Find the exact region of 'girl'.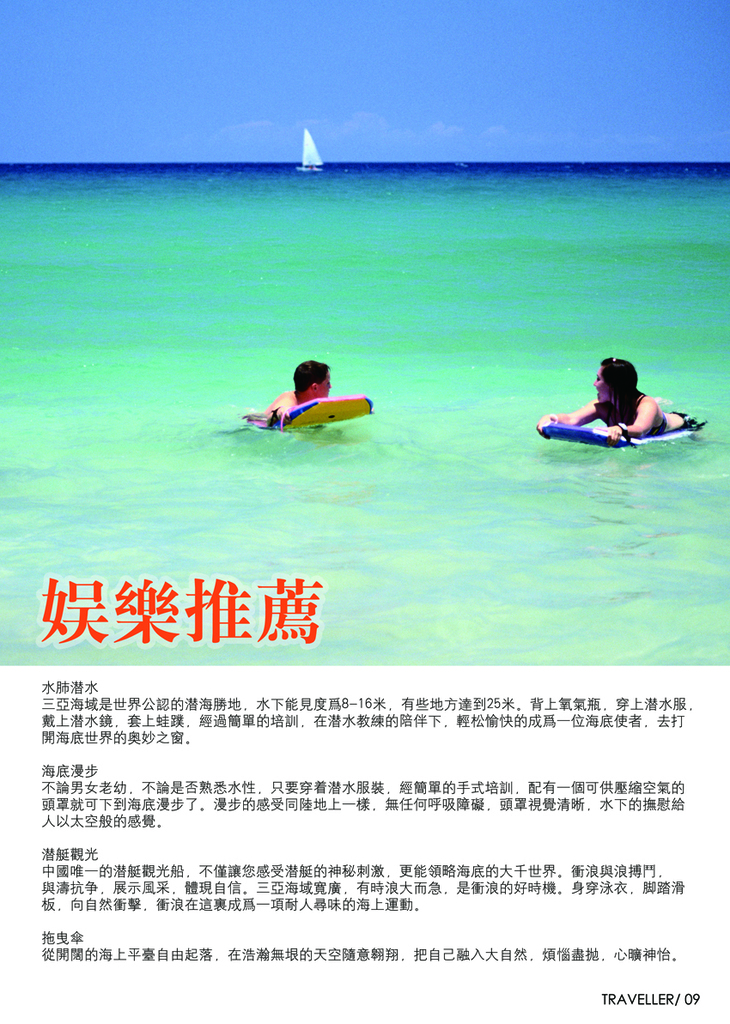
Exact region: region(538, 356, 692, 440).
